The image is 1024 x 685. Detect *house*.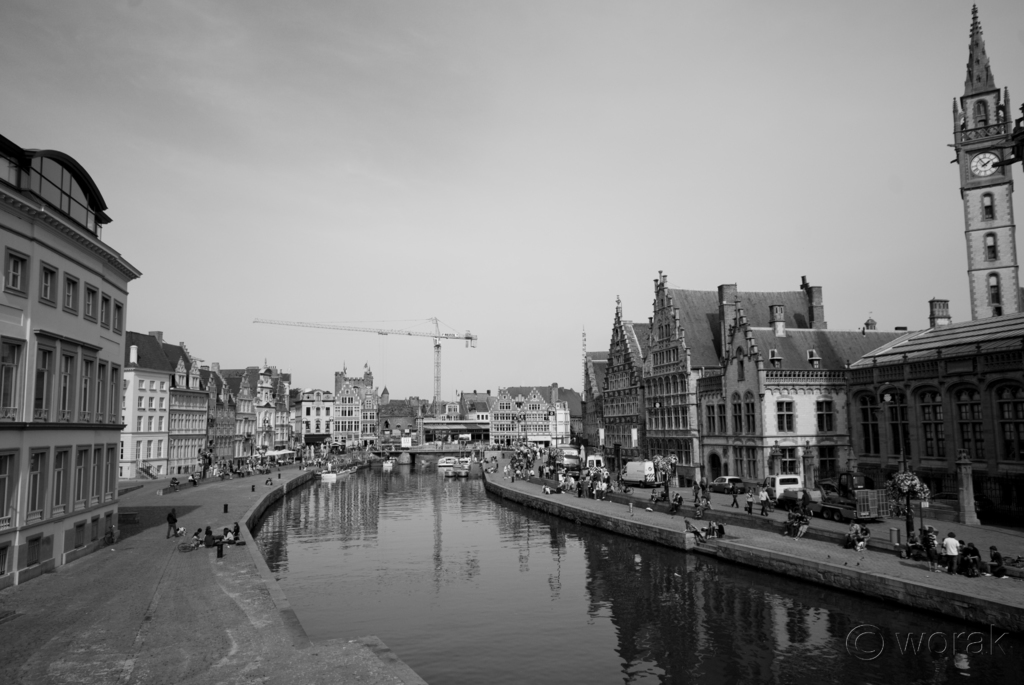
Detection: locate(334, 378, 371, 453).
